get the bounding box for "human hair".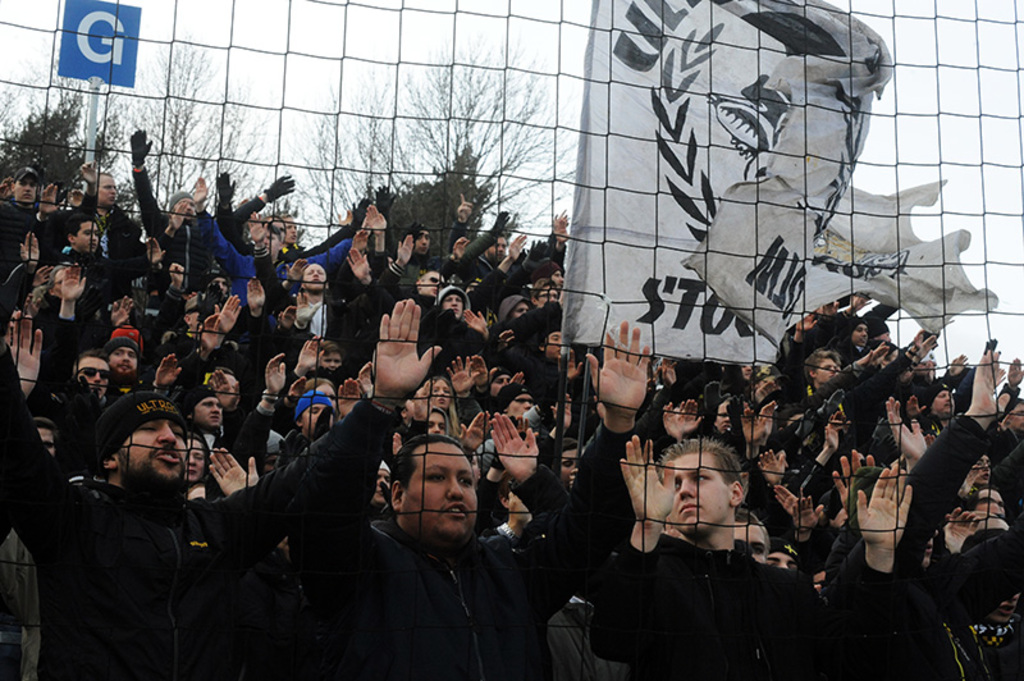
(804,349,840,379).
